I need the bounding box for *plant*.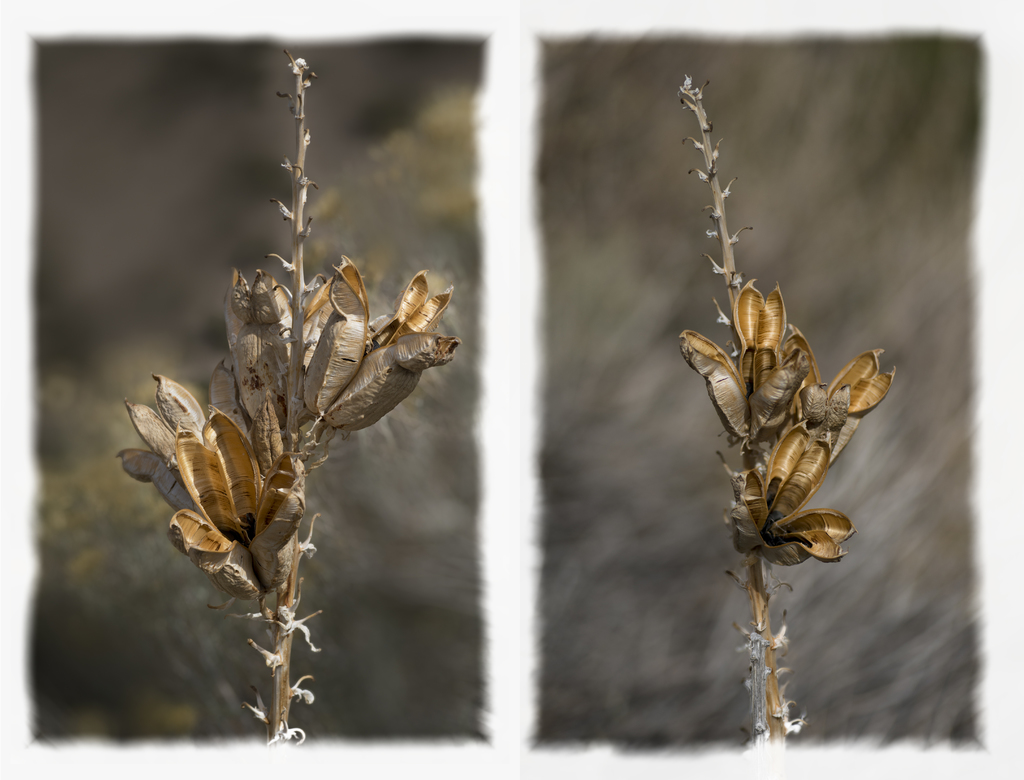
Here it is: <region>115, 42, 460, 756</region>.
